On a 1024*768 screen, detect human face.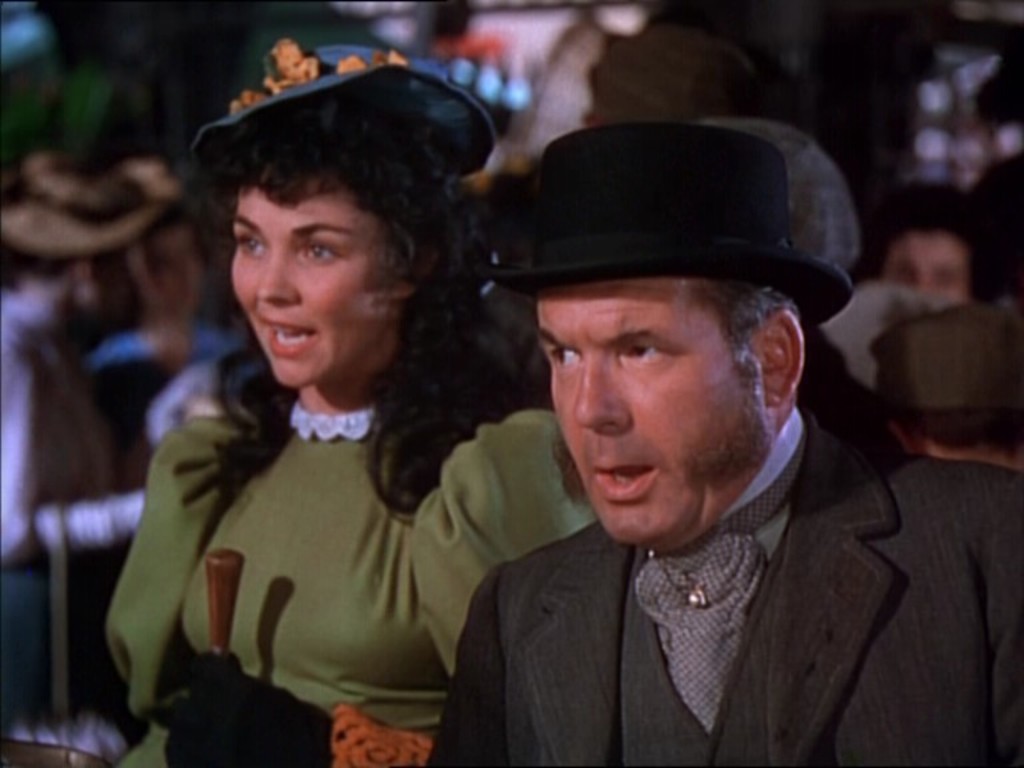
<bbox>233, 173, 389, 389</bbox>.
